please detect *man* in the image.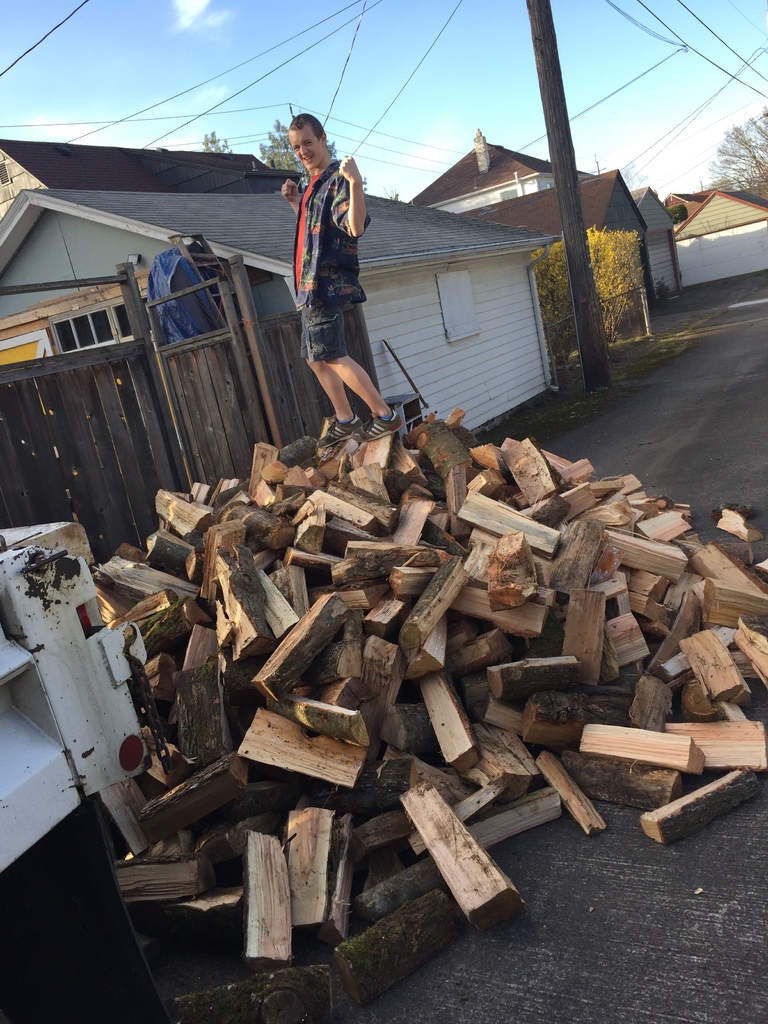
x1=274 y1=96 x2=396 y2=451.
